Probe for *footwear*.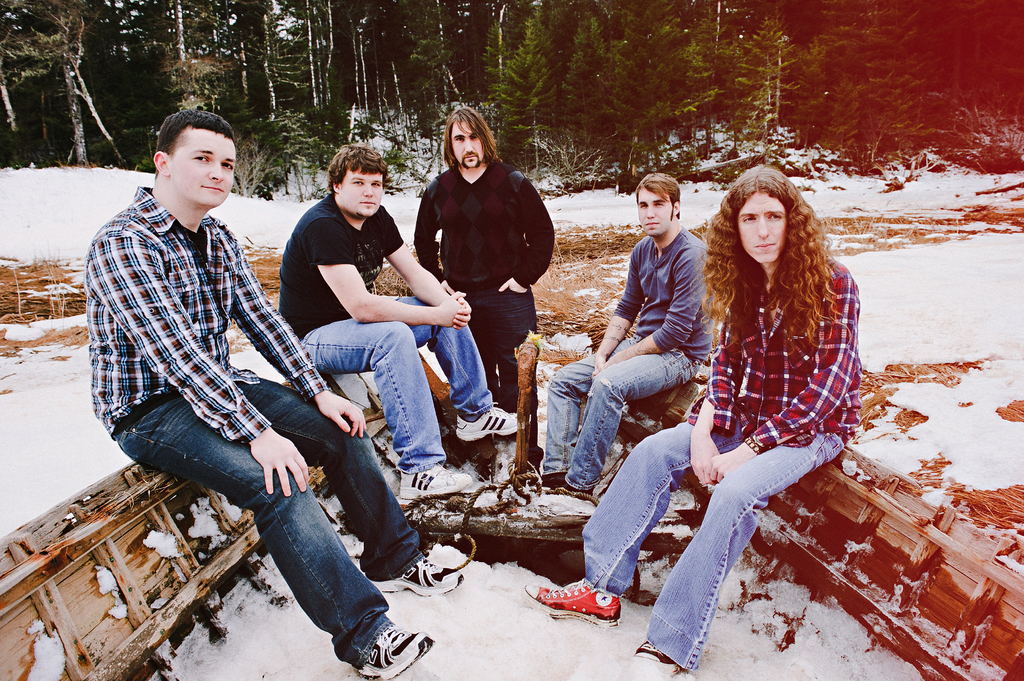
Probe result: {"x1": 397, "y1": 456, "x2": 479, "y2": 498}.
